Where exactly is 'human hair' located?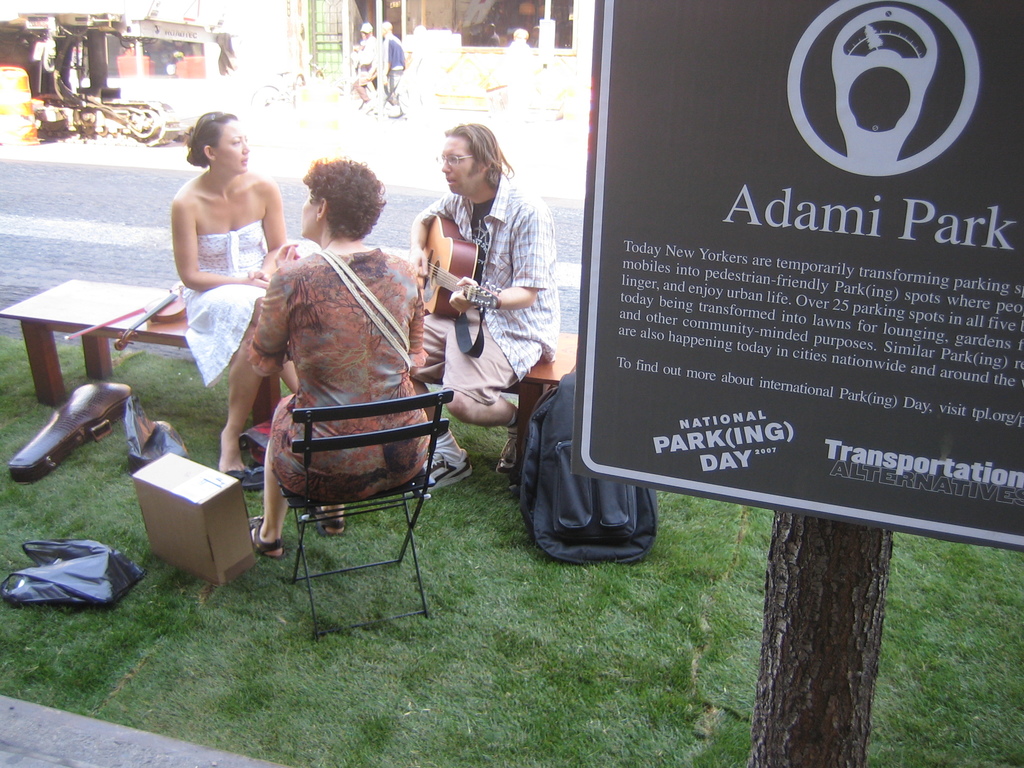
Its bounding box is locate(444, 121, 514, 191).
